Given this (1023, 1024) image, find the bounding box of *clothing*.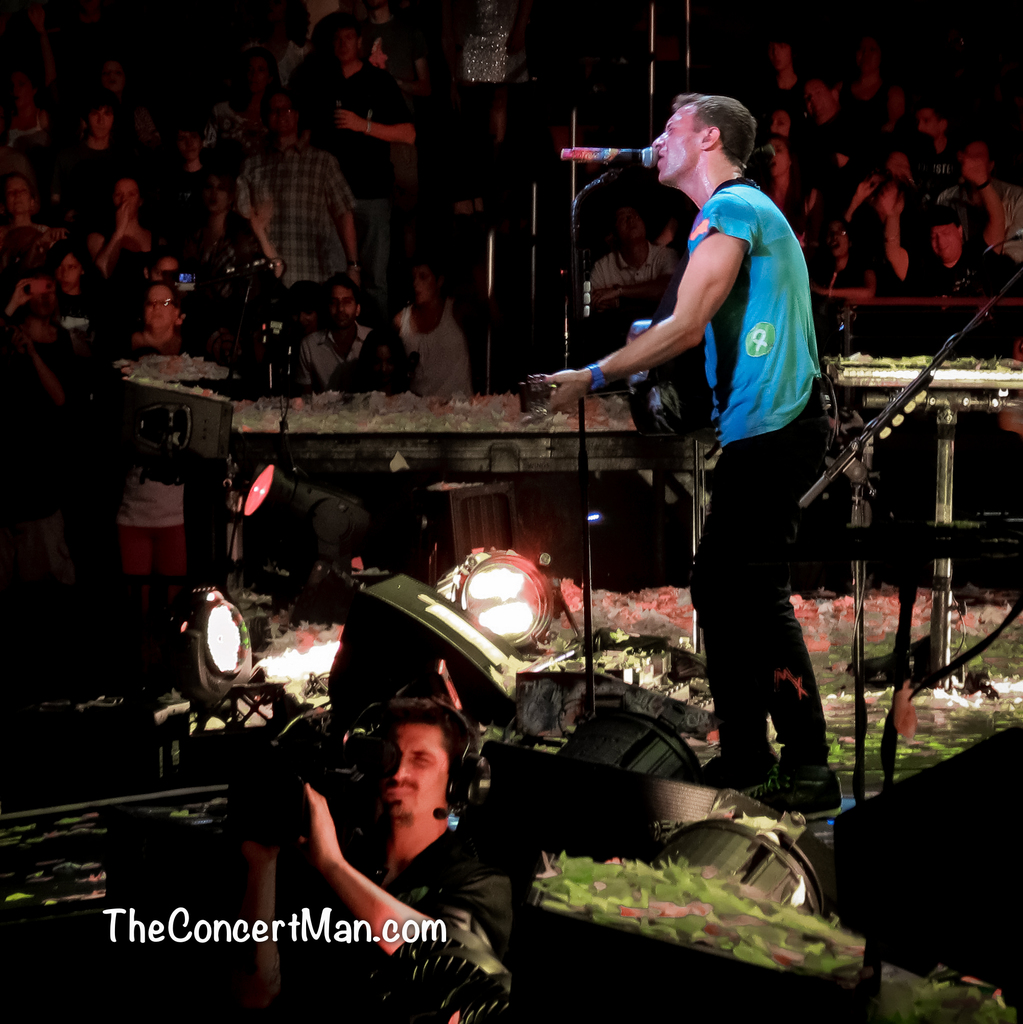
809/107/856/209.
